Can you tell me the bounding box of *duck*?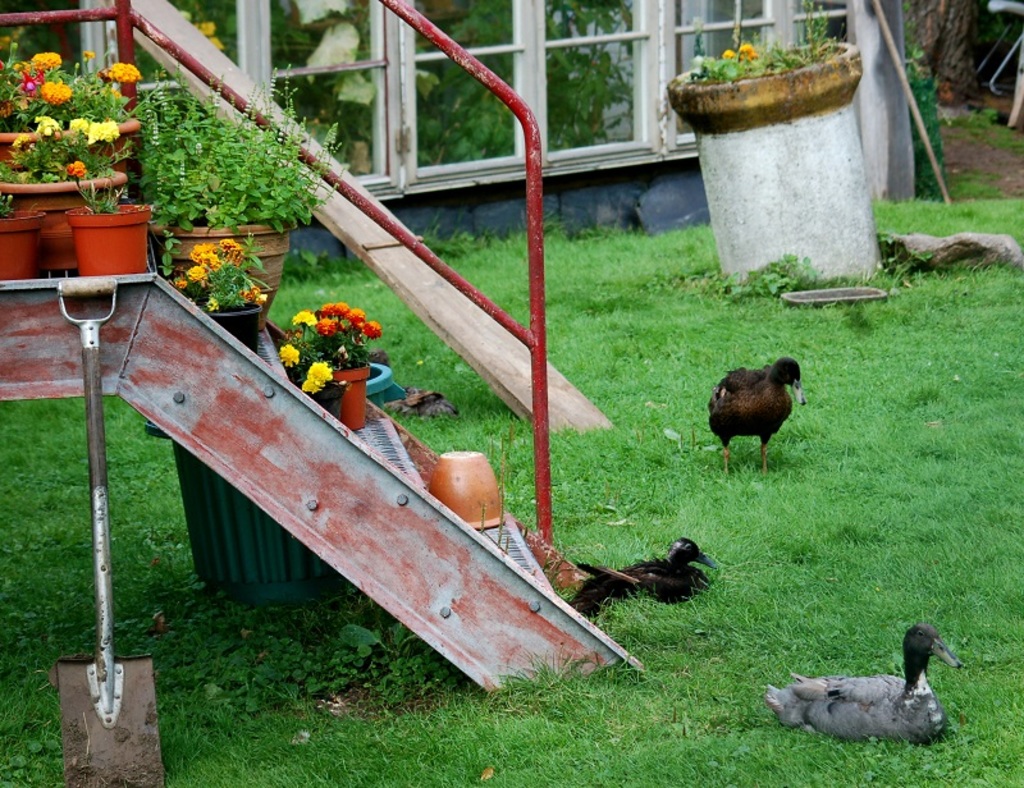
[x1=700, y1=353, x2=828, y2=464].
